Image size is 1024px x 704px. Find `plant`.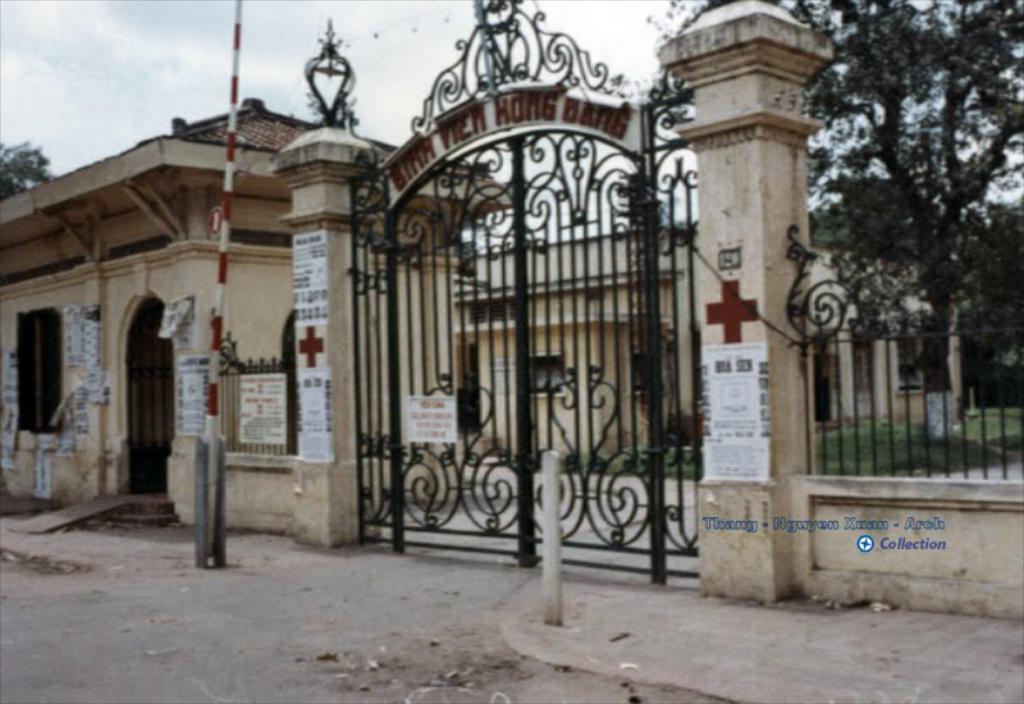
locate(815, 408, 1023, 475).
